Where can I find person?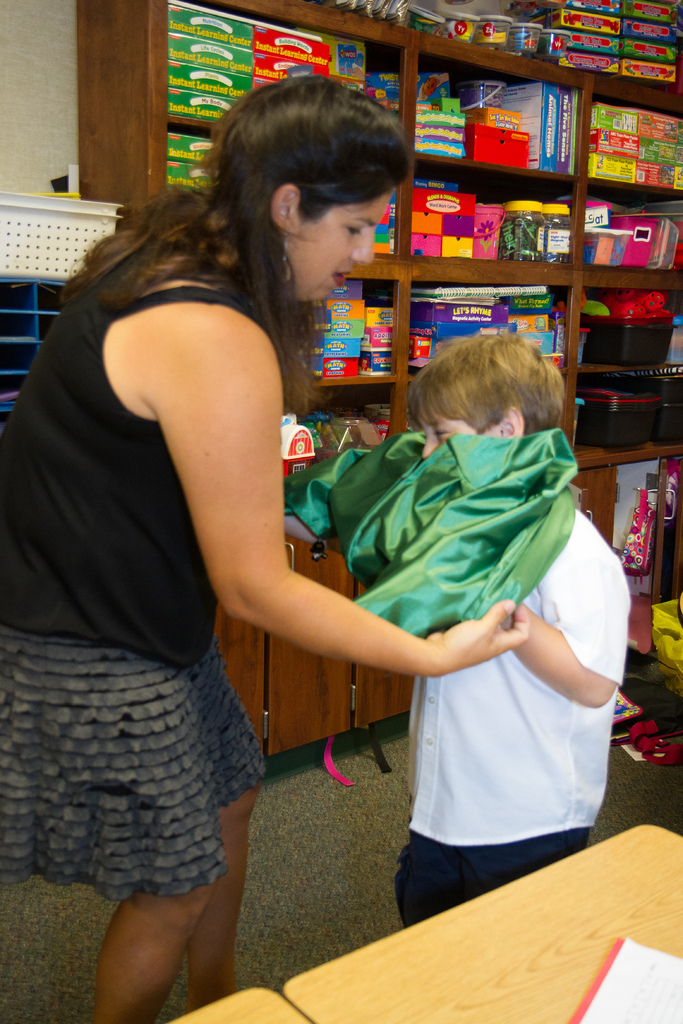
You can find it at locate(0, 68, 528, 1023).
